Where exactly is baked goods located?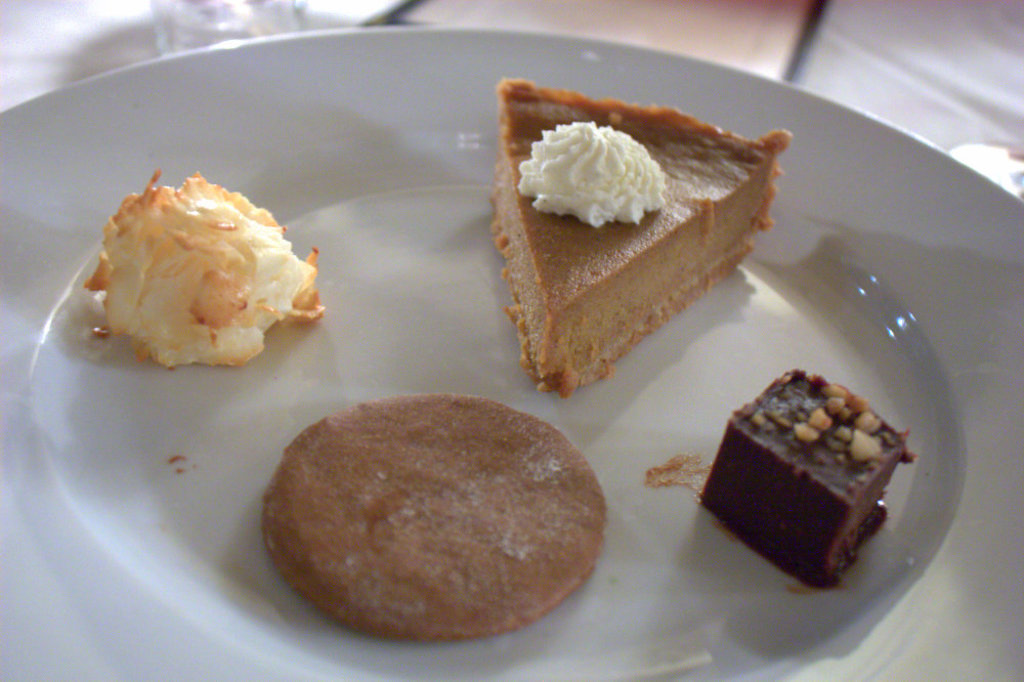
Its bounding box is [left=256, top=393, right=607, bottom=640].
